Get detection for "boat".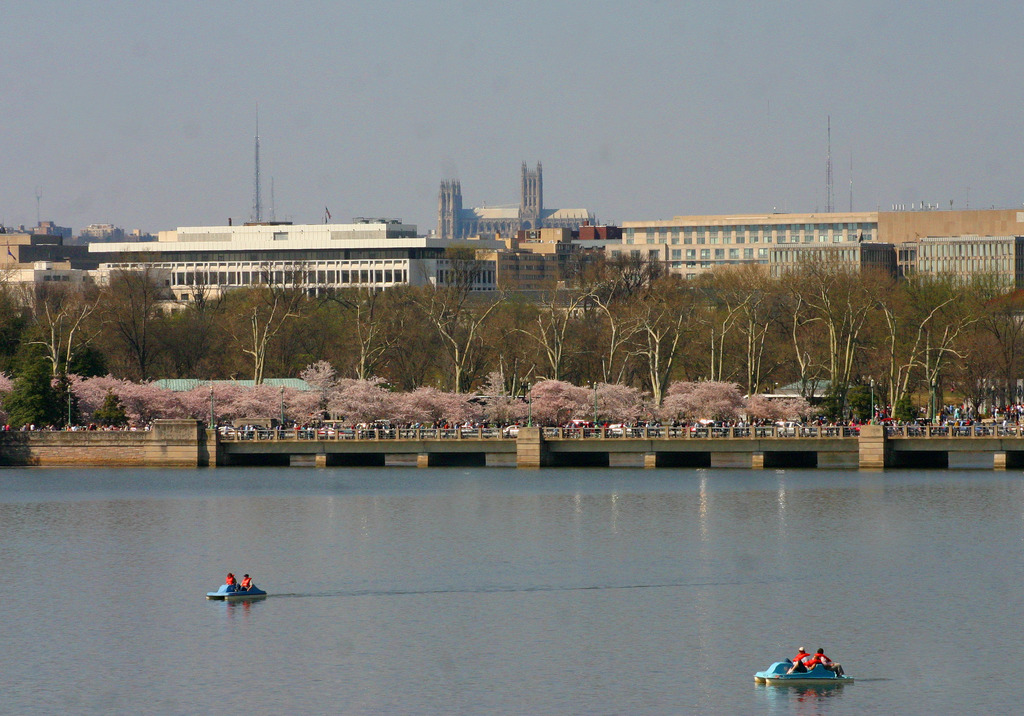
Detection: (207,580,269,599).
